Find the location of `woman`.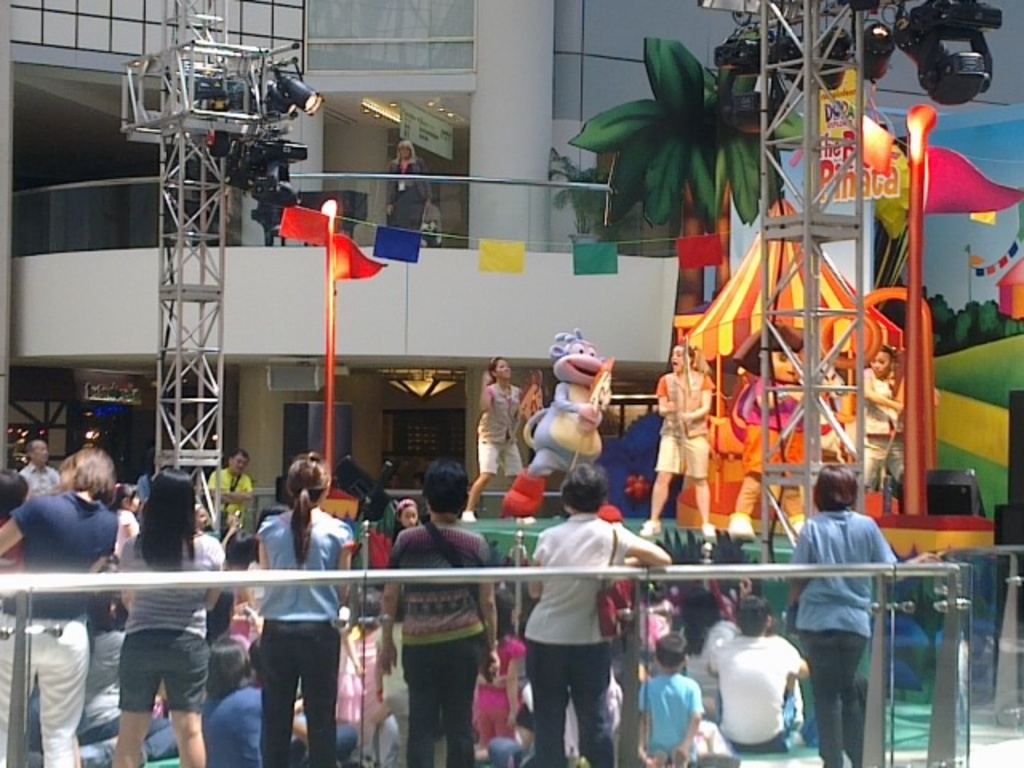
Location: (0,442,122,766).
